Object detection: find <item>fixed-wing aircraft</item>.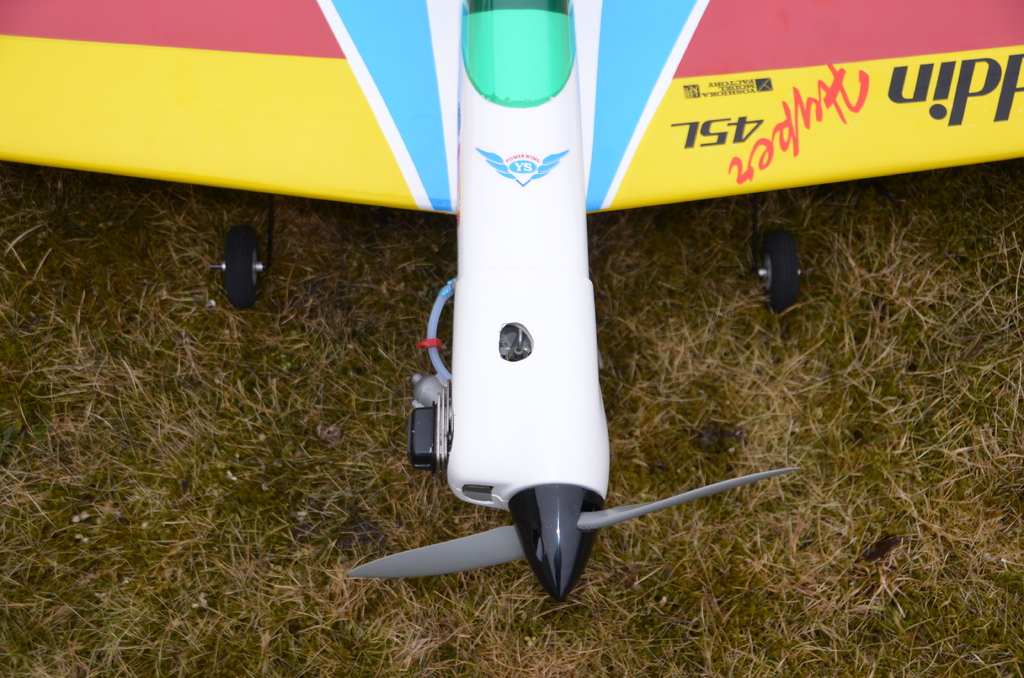
x1=0, y1=0, x2=1023, y2=607.
